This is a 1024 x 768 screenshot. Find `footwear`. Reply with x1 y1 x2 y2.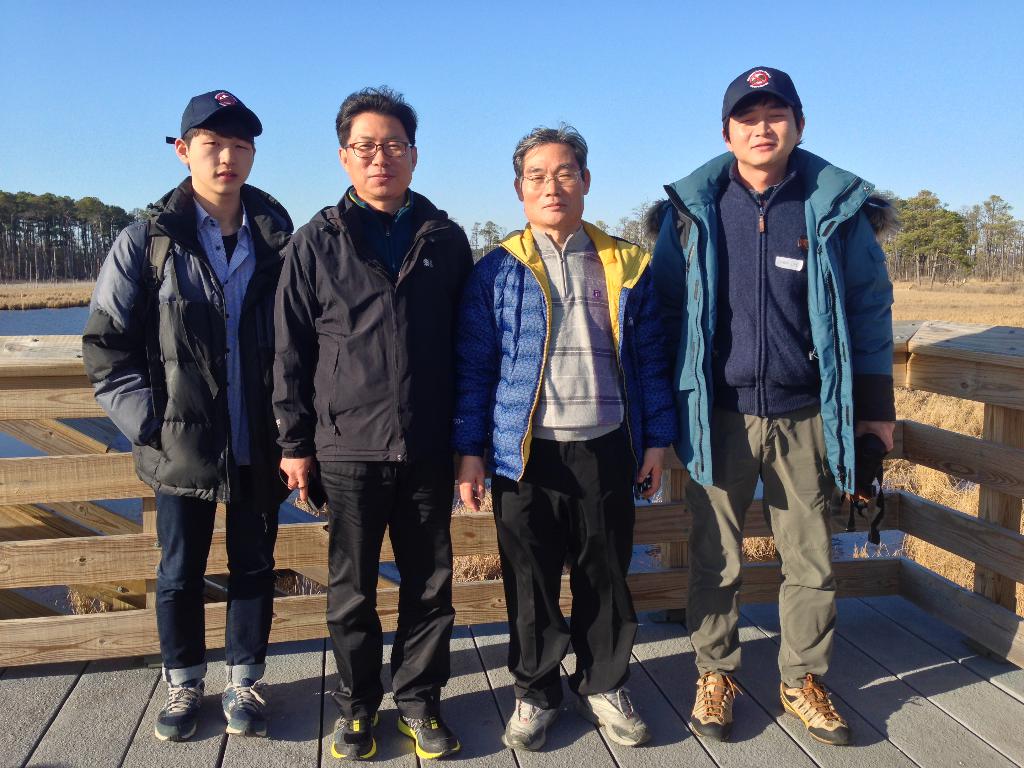
582 685 650 751.
